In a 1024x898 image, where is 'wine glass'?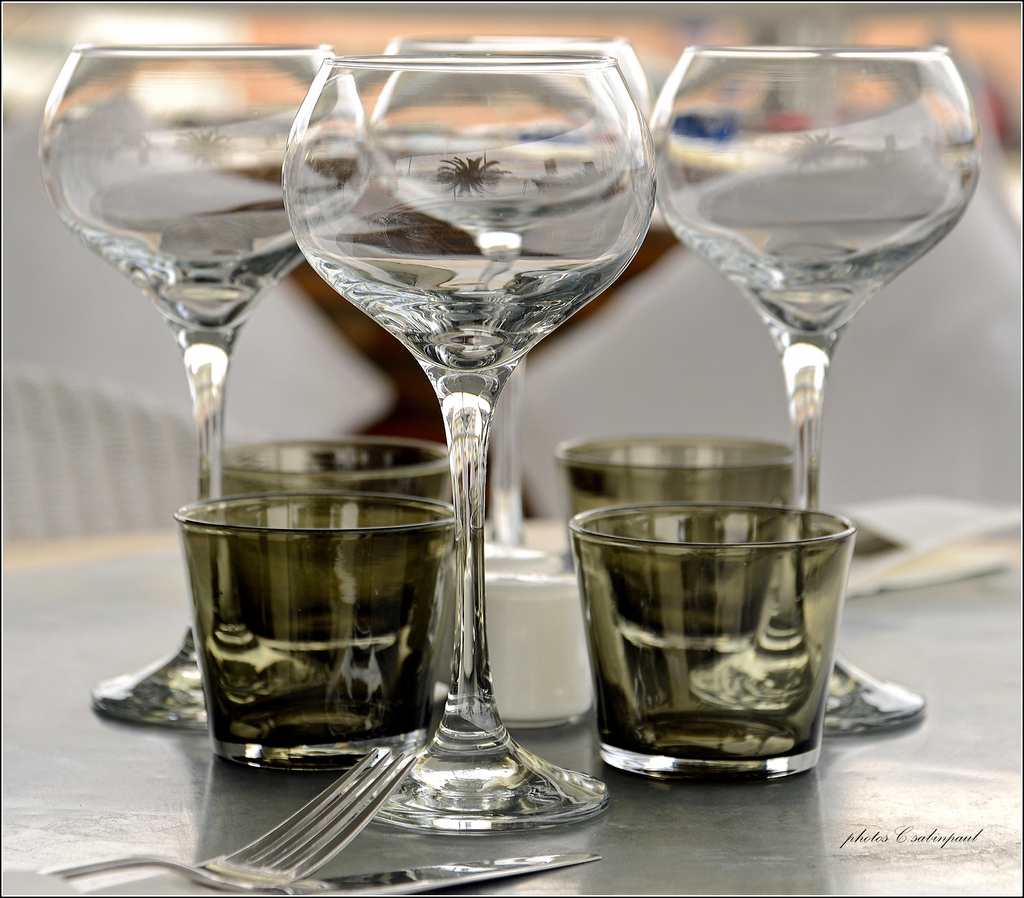
(649, 38, 972, 732).
